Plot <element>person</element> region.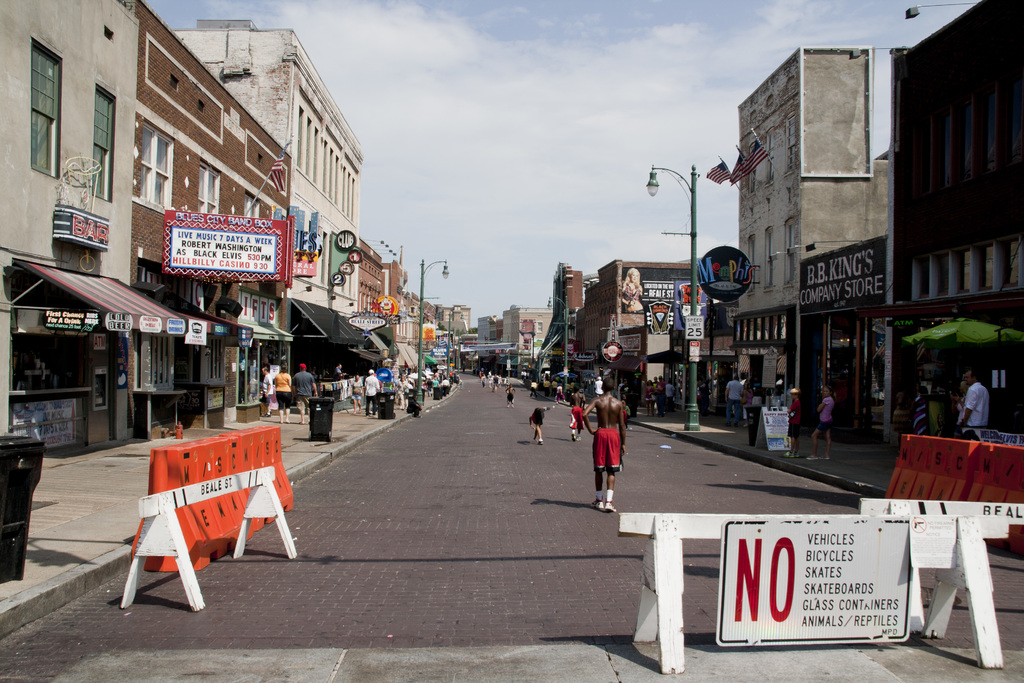
Plotted at left=570, top=386, right=588, bottom=444.
